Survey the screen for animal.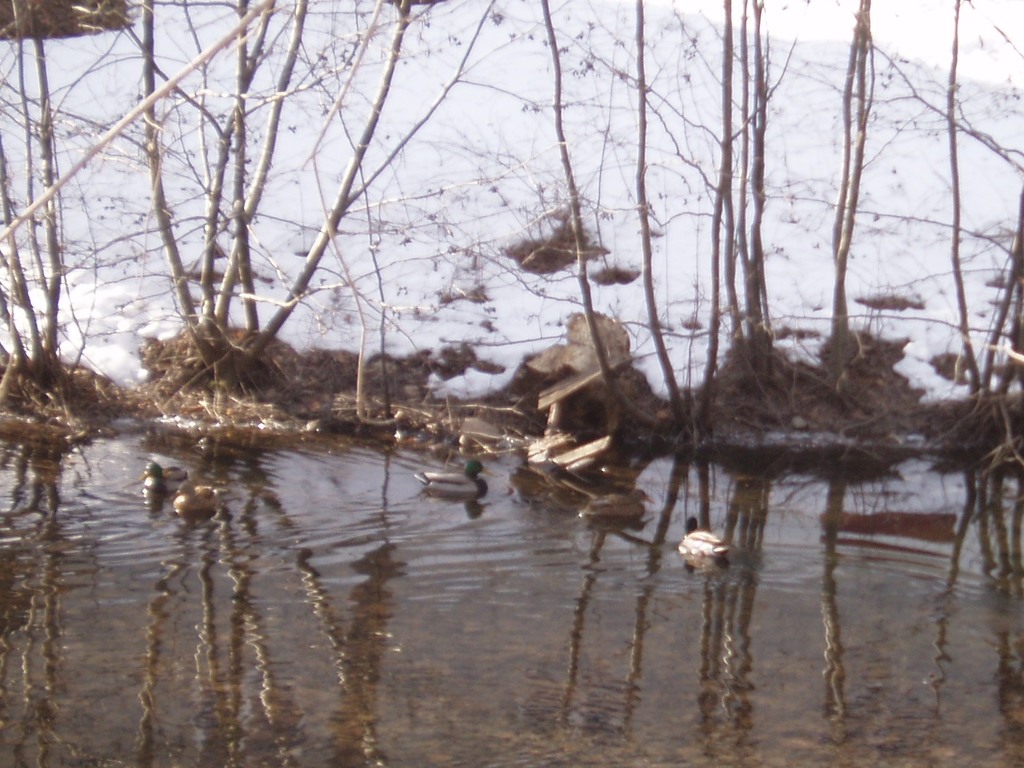
Survey found: 407/454/492/502.
